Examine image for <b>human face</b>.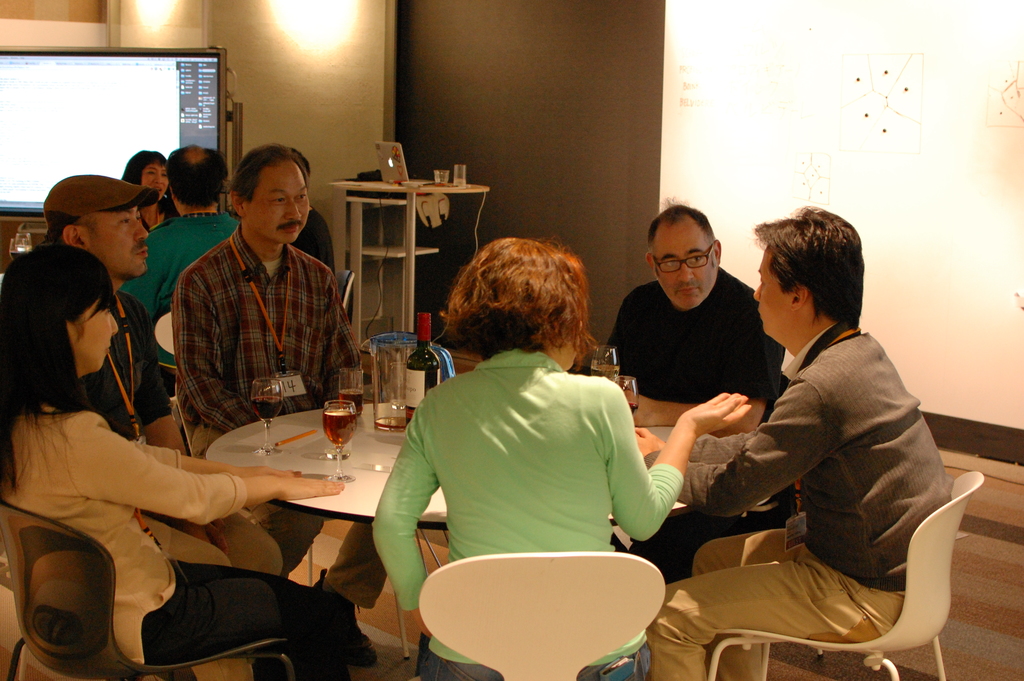
Examination result: x1=248, y1=160, x2=308, y2=245.
